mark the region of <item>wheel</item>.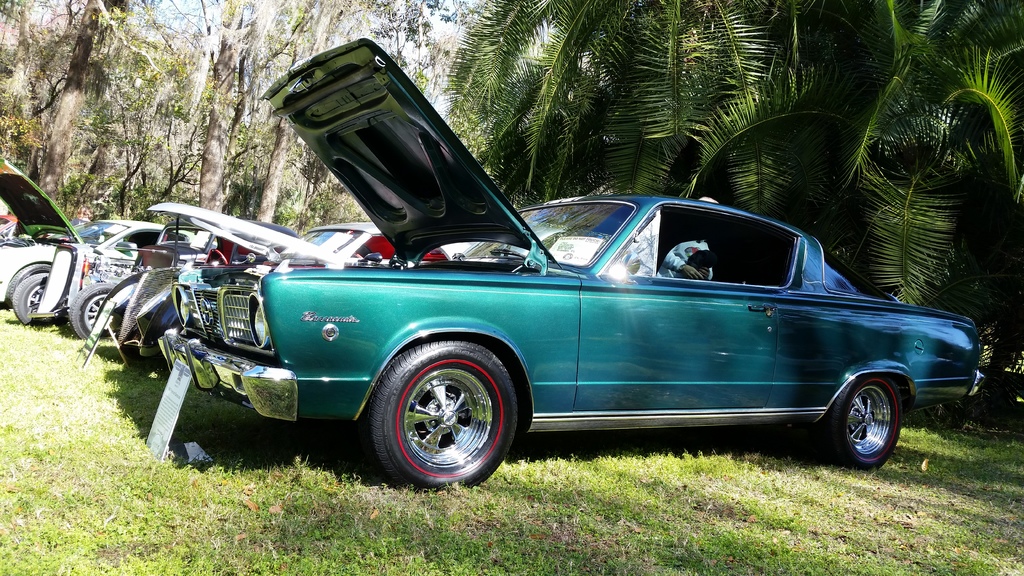
Region: [x1=12, y1=273, x2=65, y2=324].
